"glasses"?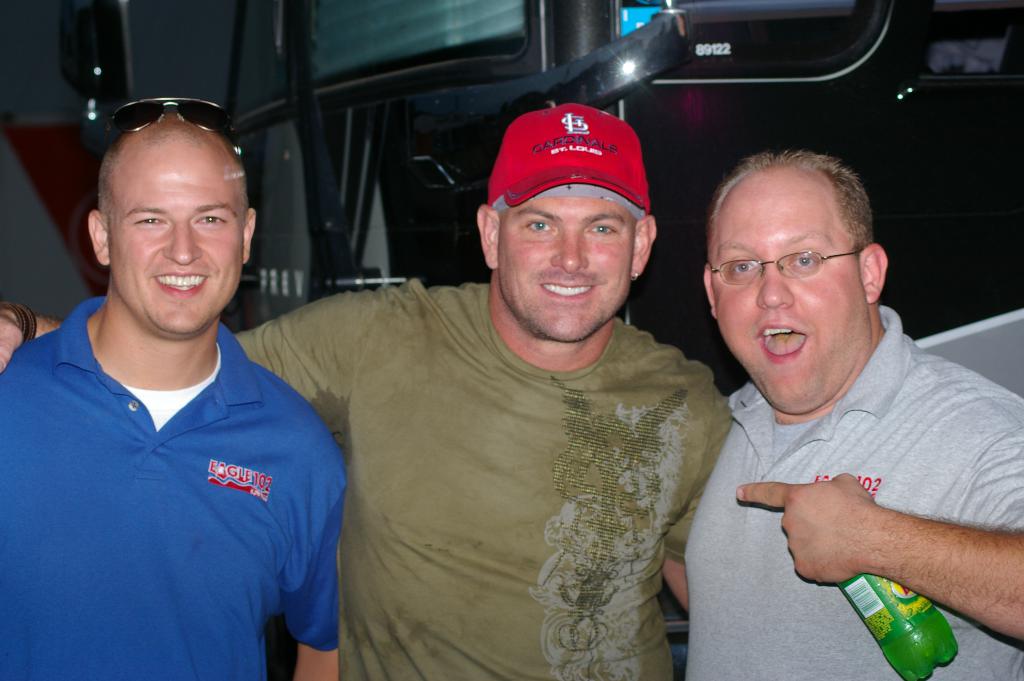
<region>710, 249, 859, 286</region>
